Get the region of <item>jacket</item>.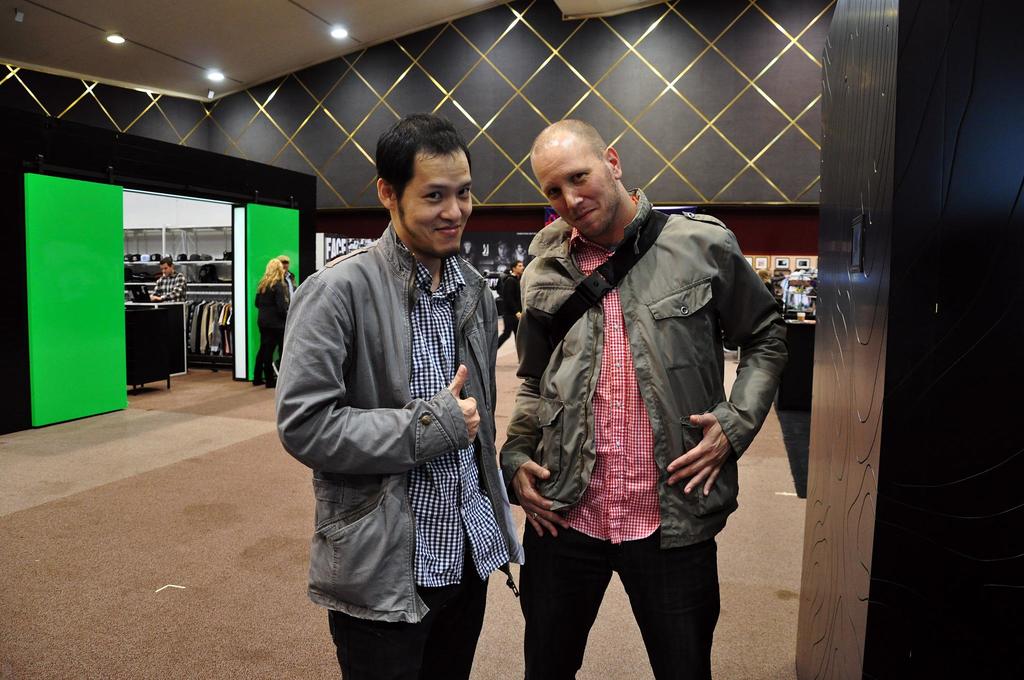
{"x1": 502, "y1": 211, "x2": 800, "y2": 538}.
